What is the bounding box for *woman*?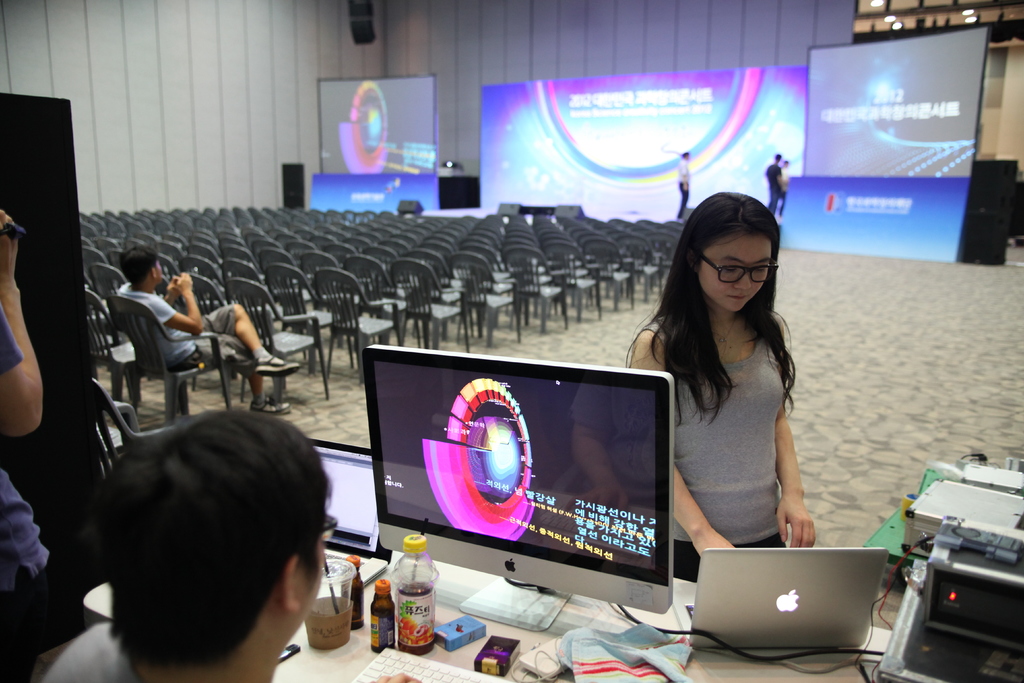
locate(622, 183, 817, 581).
